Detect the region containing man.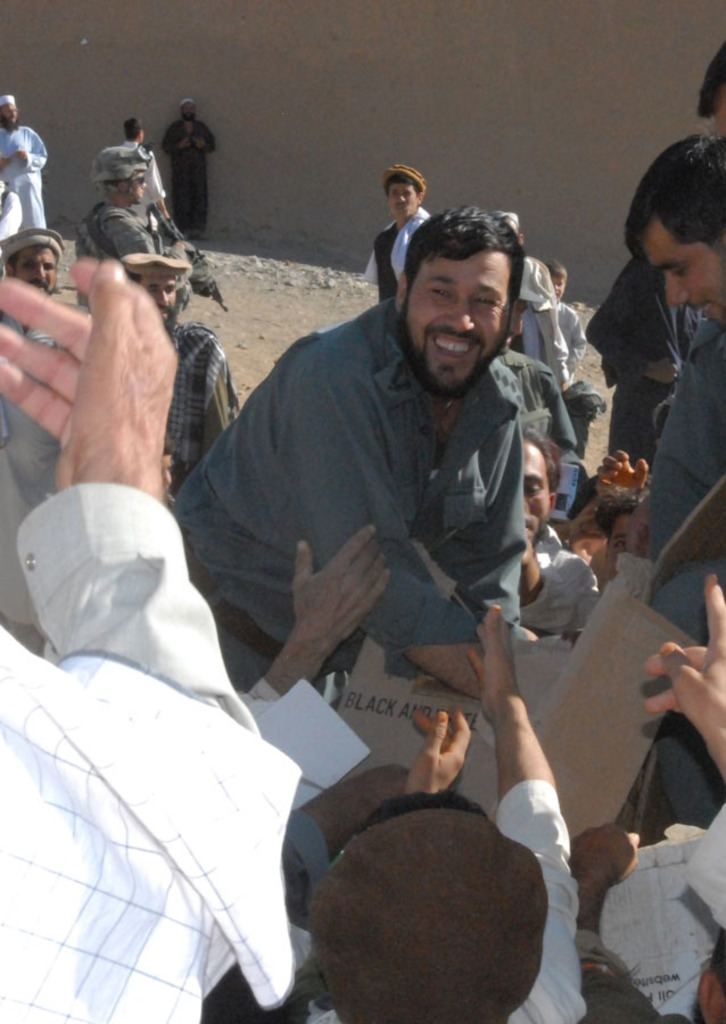
box(306, 596, 603, 1023).
